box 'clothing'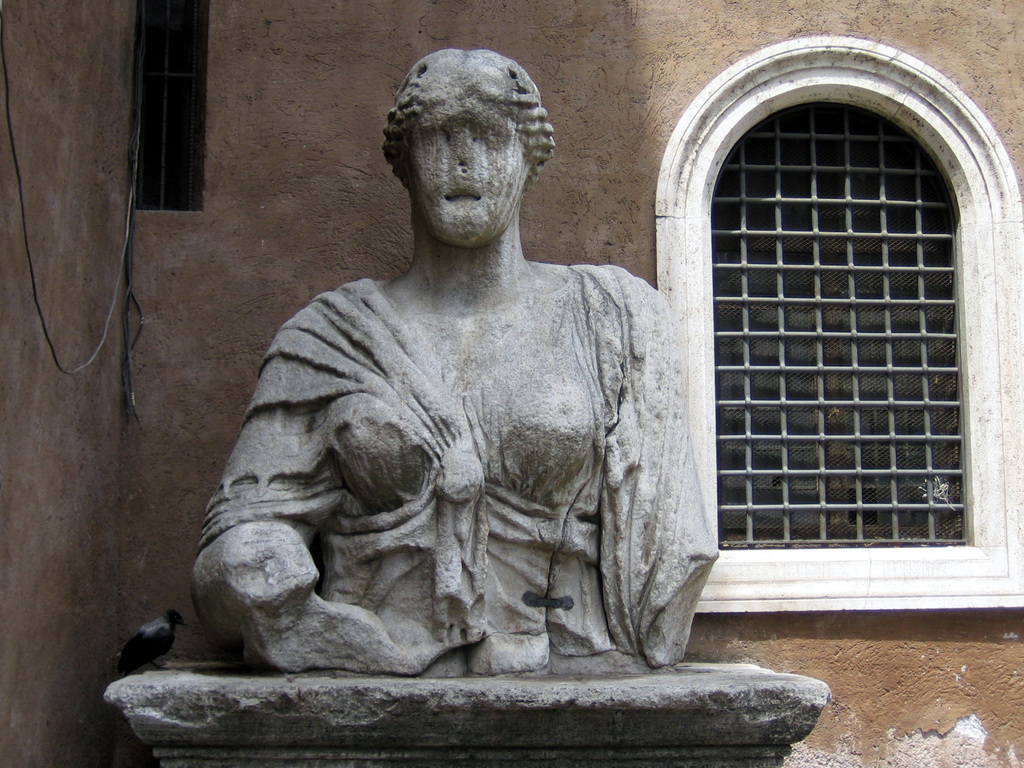
206:204:720:681
